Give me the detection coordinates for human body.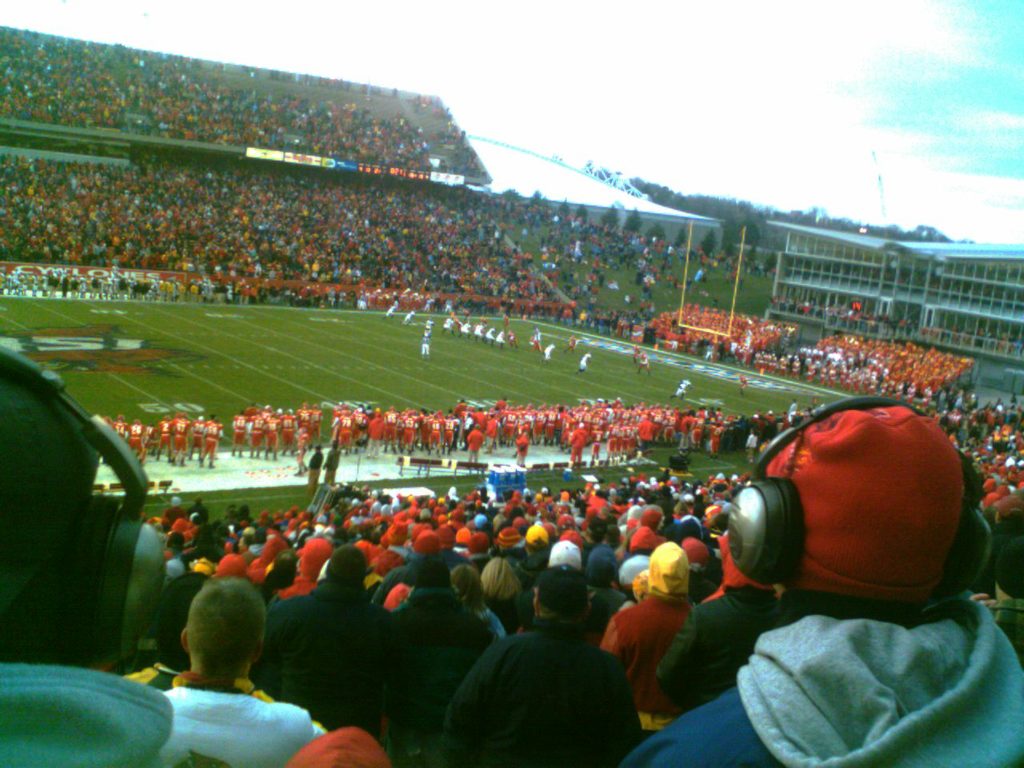
region(440, 626, 646, 767).
